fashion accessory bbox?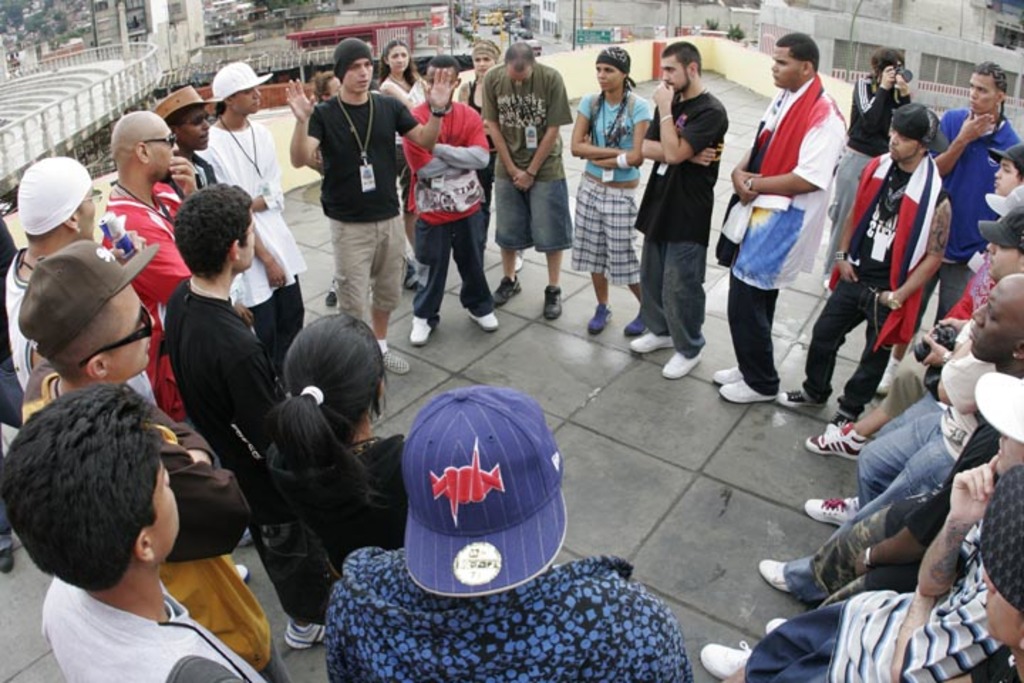
detection(148, 87, 228, 122)
